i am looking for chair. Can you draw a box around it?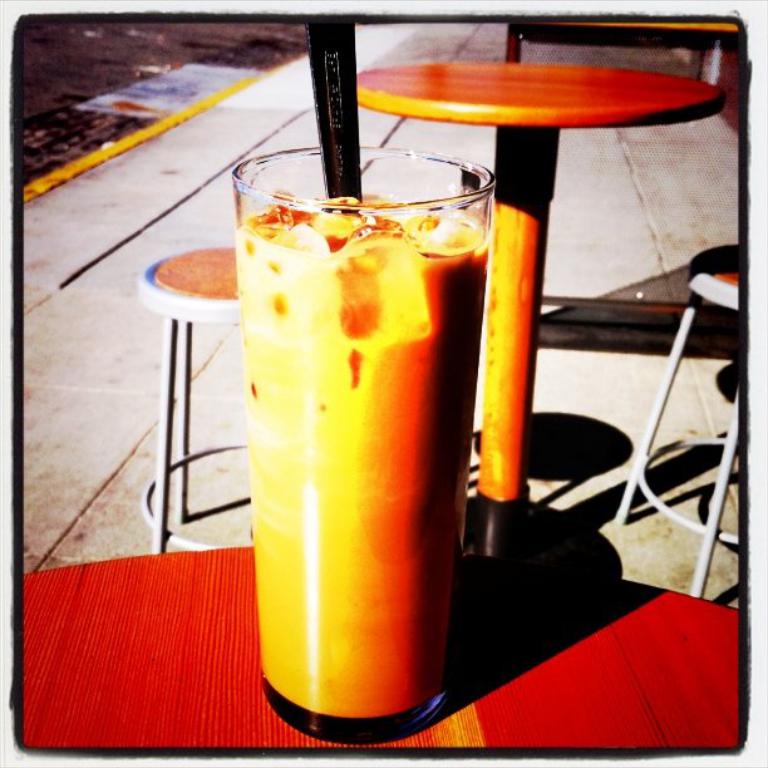
Sure, the bounding box is <region>601, 247, 745, 606</region>.
